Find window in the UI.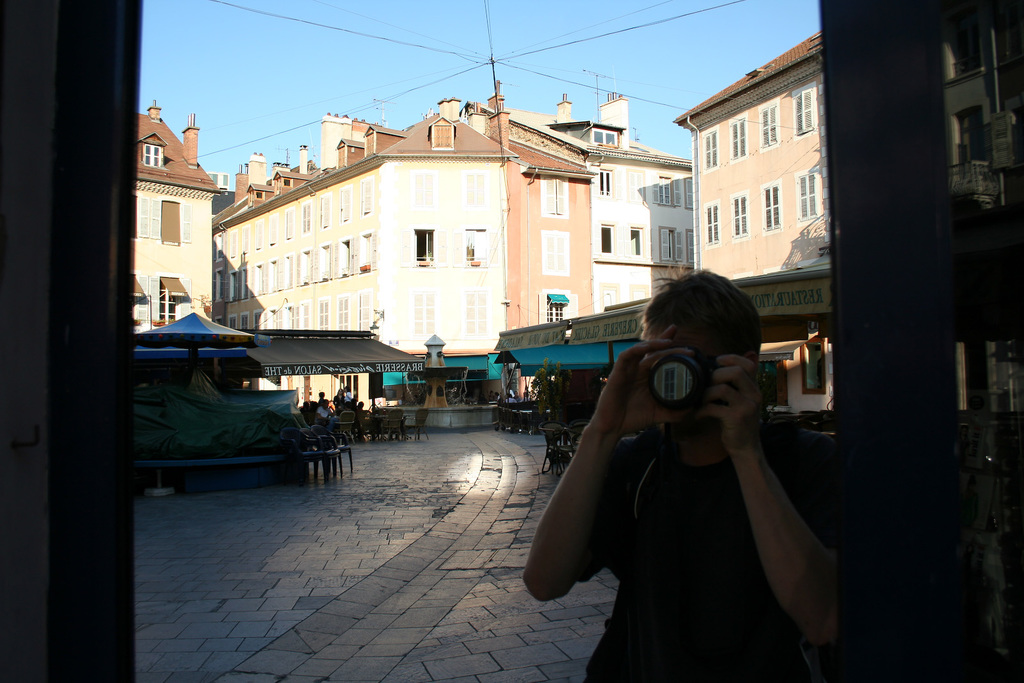
UI element at bbox(233, 223, 249, 259).
